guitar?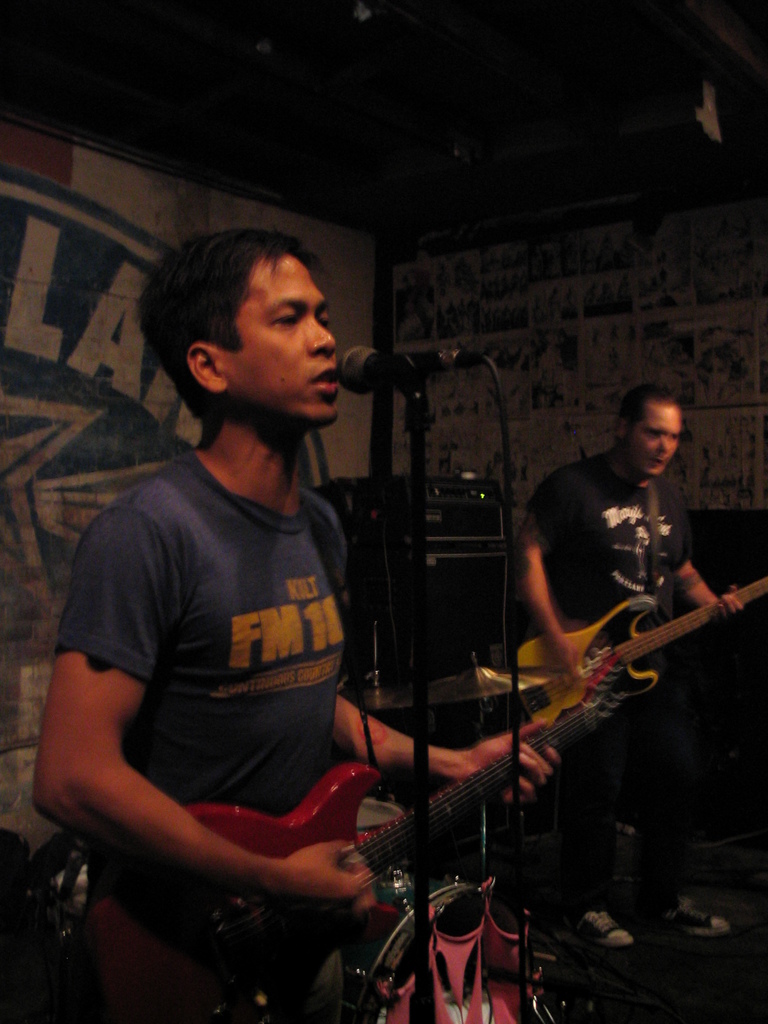
(90, 643, 637, 1023)
